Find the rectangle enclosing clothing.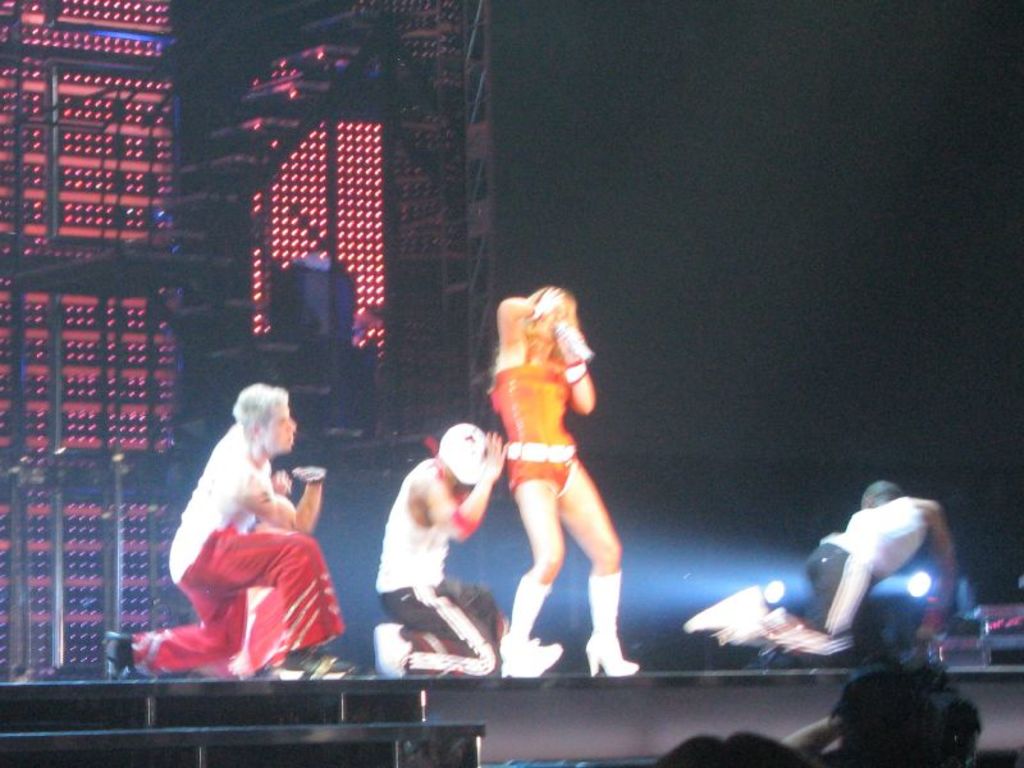
bbox=(764, 484, 932, 668).
